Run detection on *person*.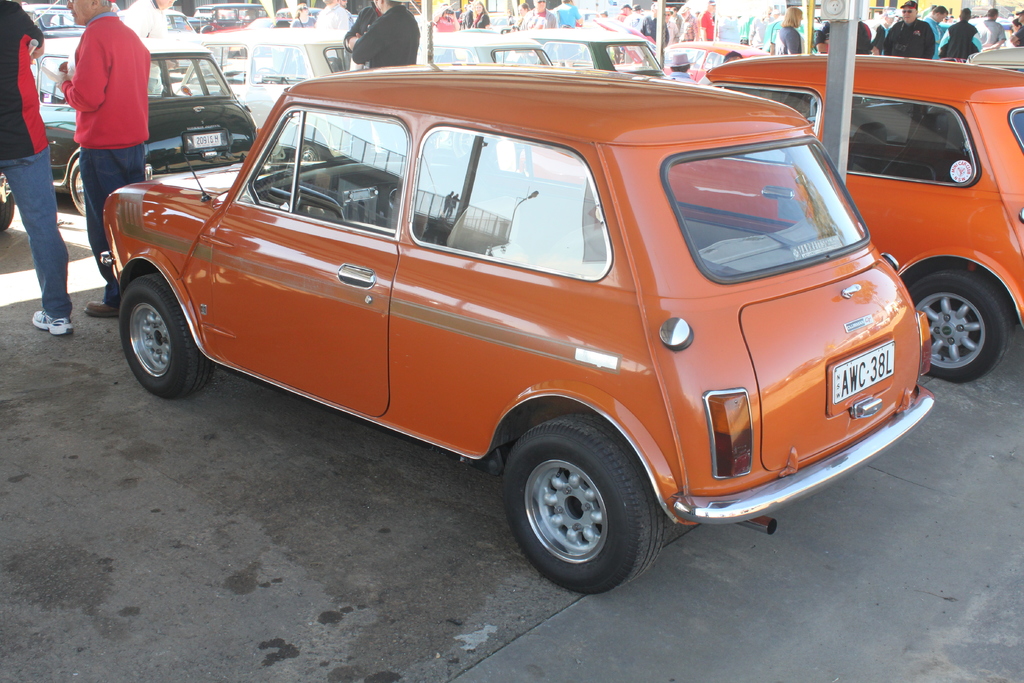
Result: [left=618, top=0, right=716, bottom=44].
